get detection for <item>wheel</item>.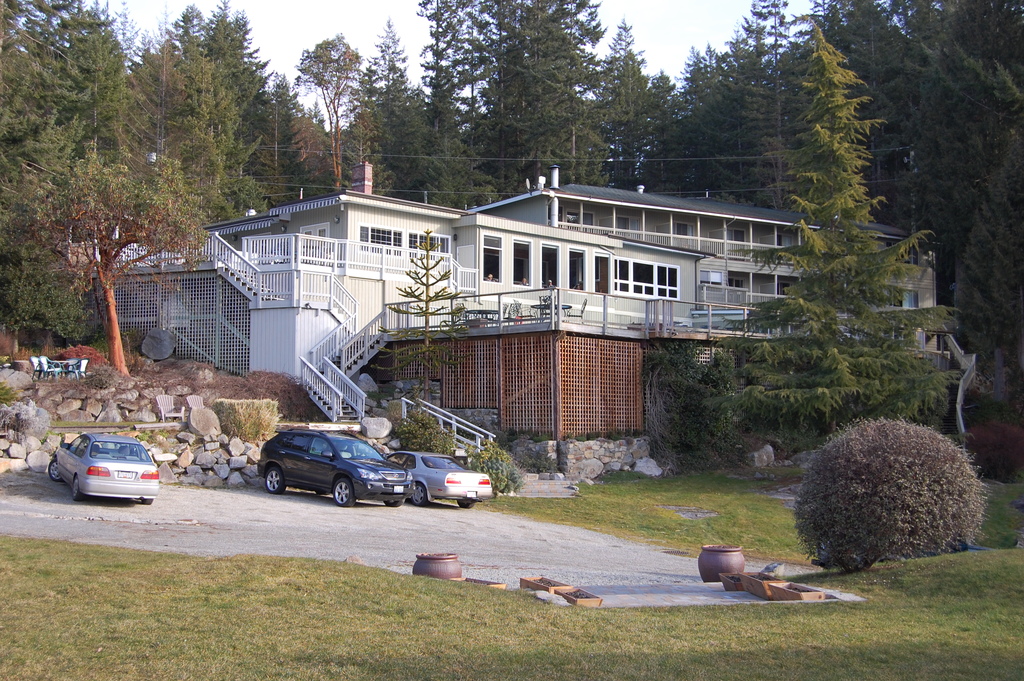
Detection: l=332, t=474, r=355, b=506.
